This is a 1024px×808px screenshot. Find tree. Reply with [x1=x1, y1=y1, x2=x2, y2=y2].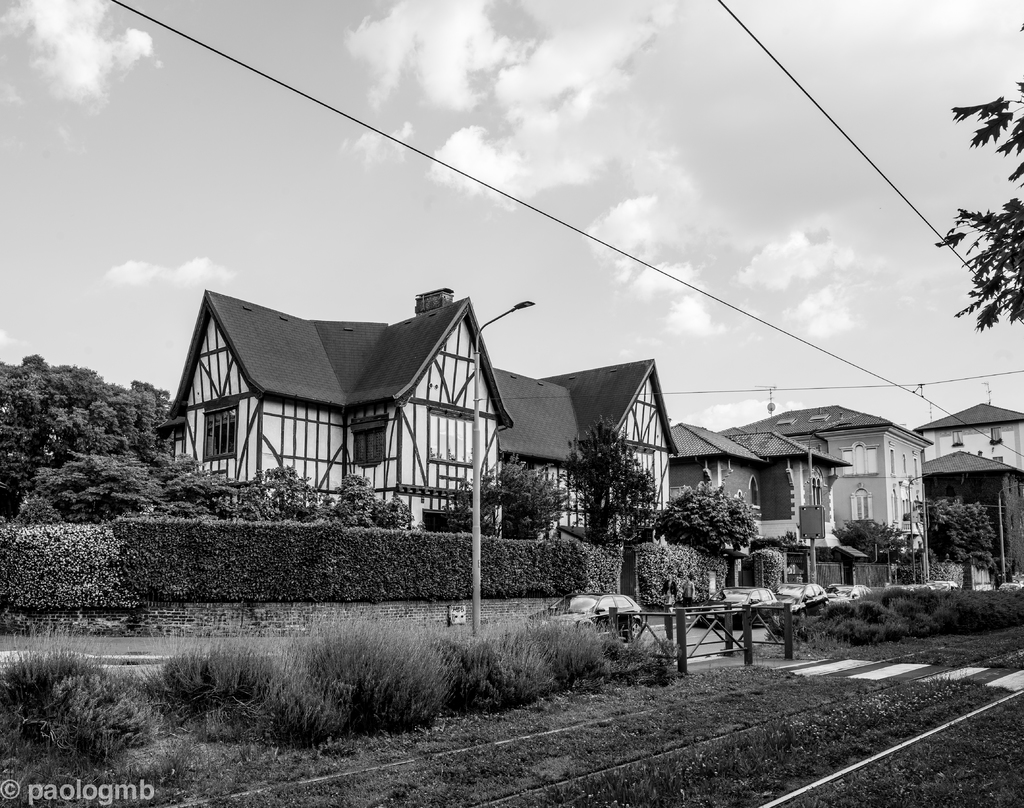
[x1=327, y1=463, x2=414, y2=534].
